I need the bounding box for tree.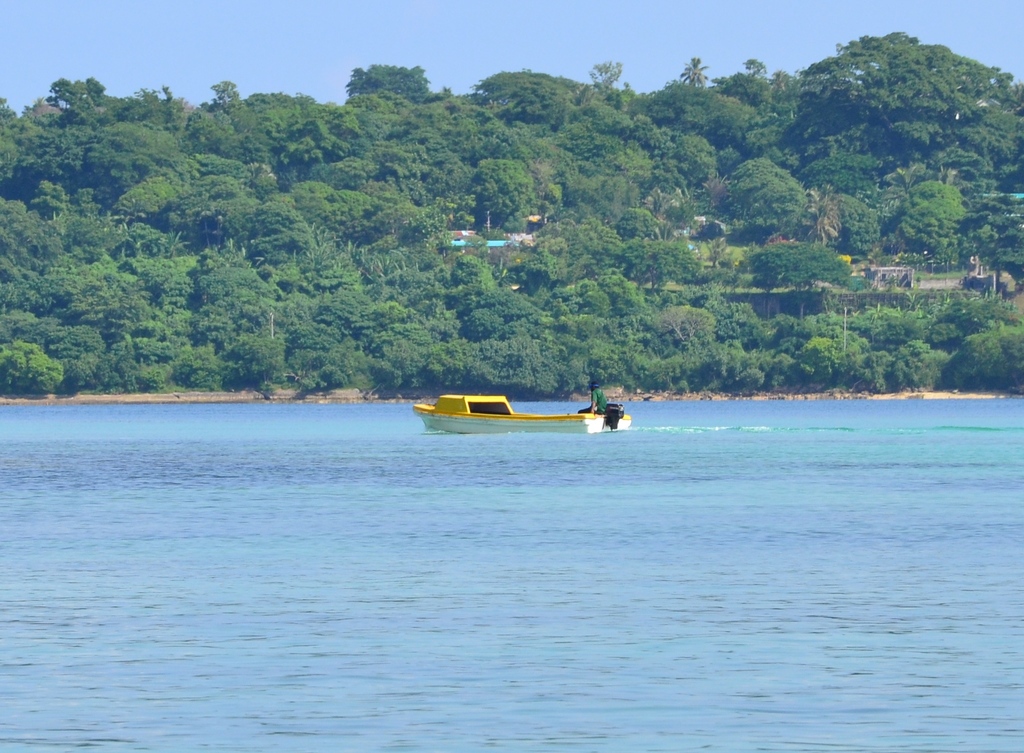
Here it is: [x1=209, y1=67, x2=348, y2=243].
